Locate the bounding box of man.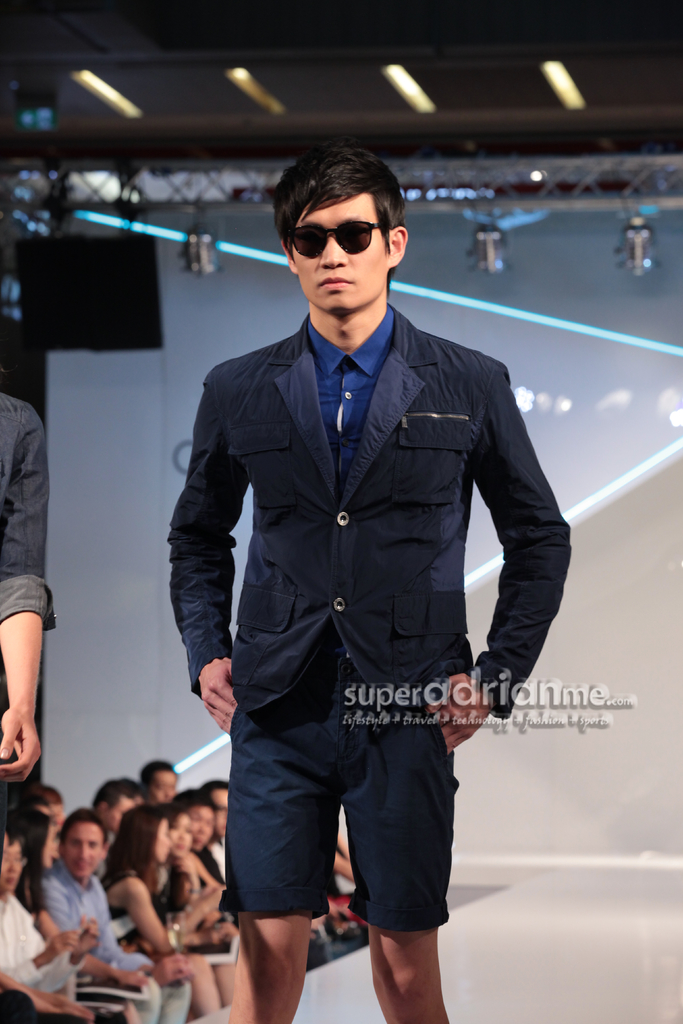
Bounding box: select_region(140, 756, 179, 798).
